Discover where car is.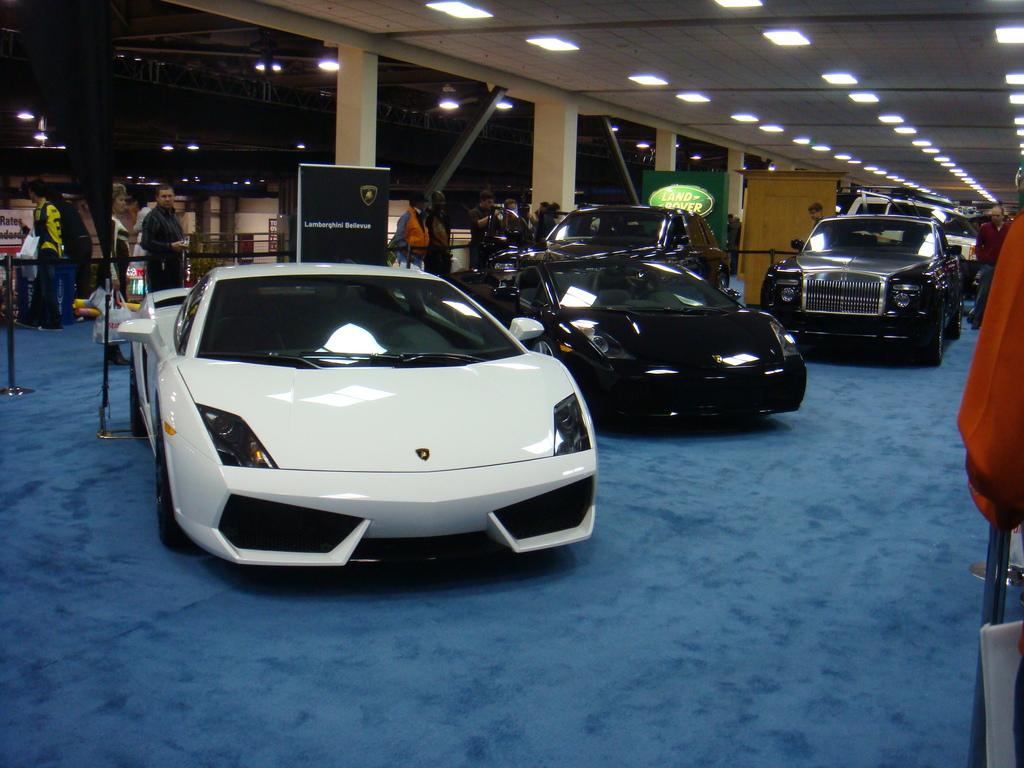
Discovered at [x1=454, y1=250, x2=810, y2=420].
